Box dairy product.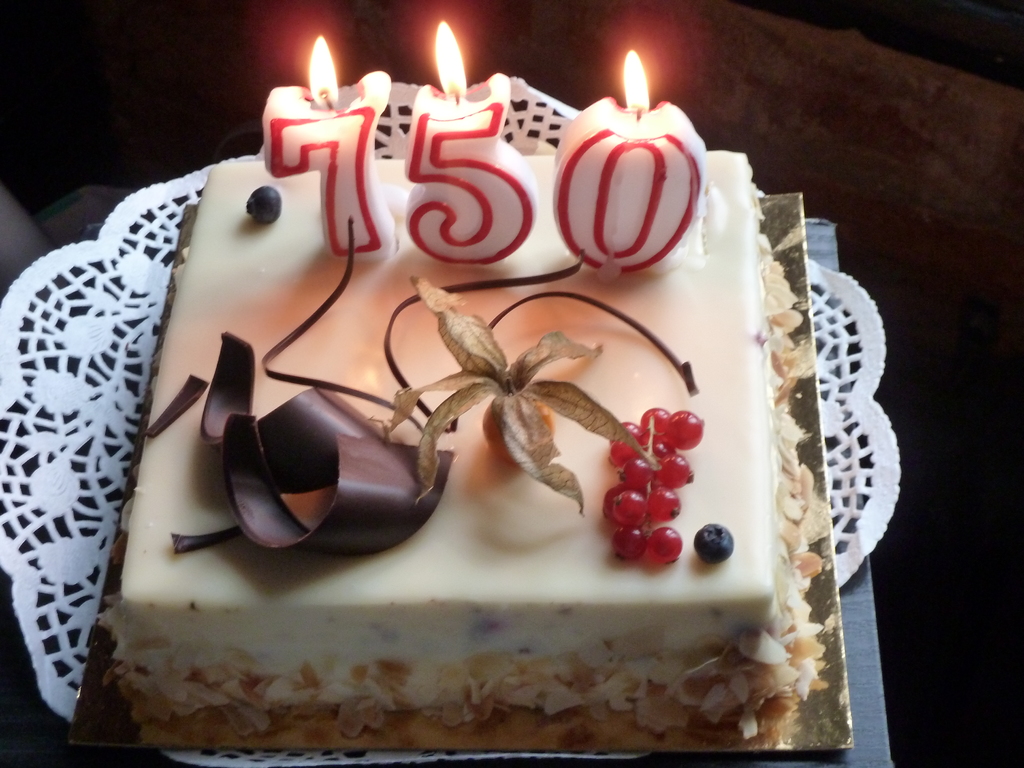
122/160/807/746.
